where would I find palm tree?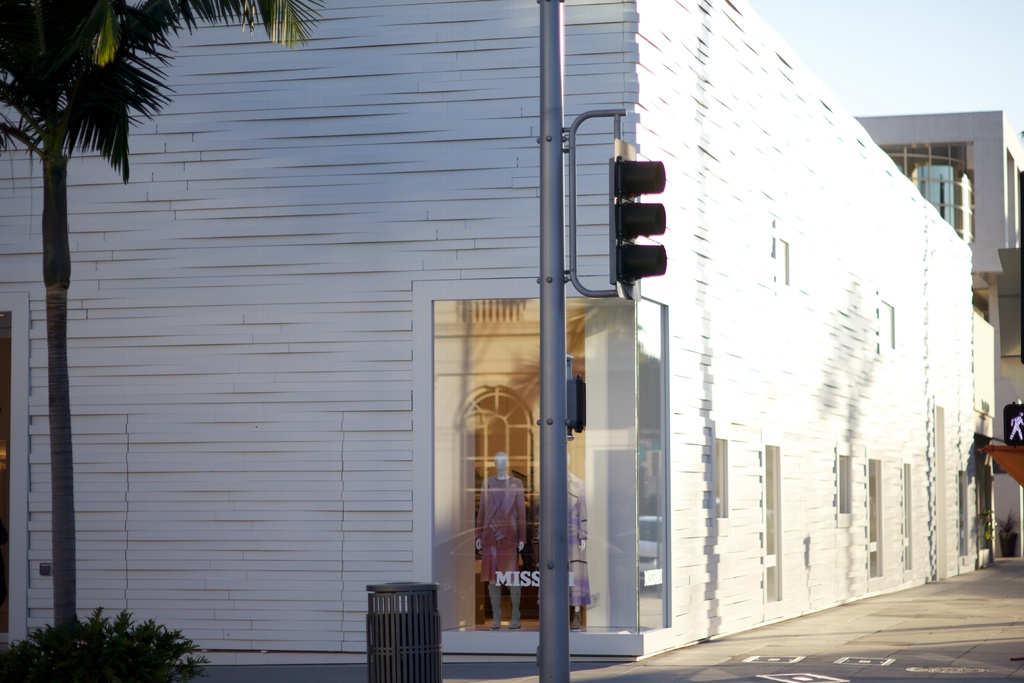
At 0 0 330 620.
